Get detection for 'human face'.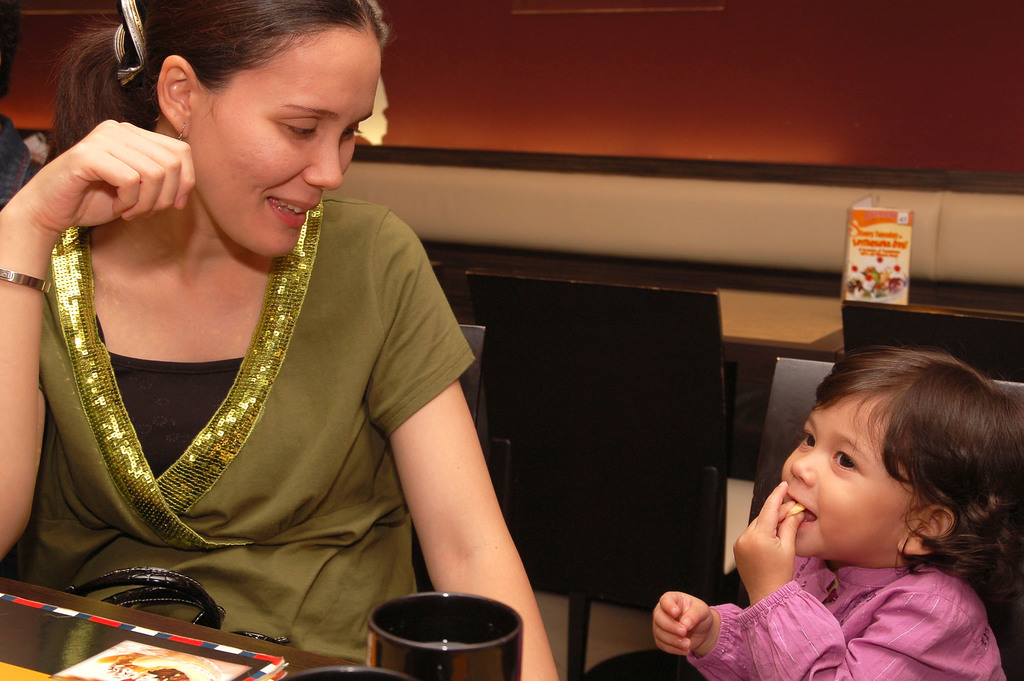
Detection: [x1=780, y1=382, x2=899, y2=557].
